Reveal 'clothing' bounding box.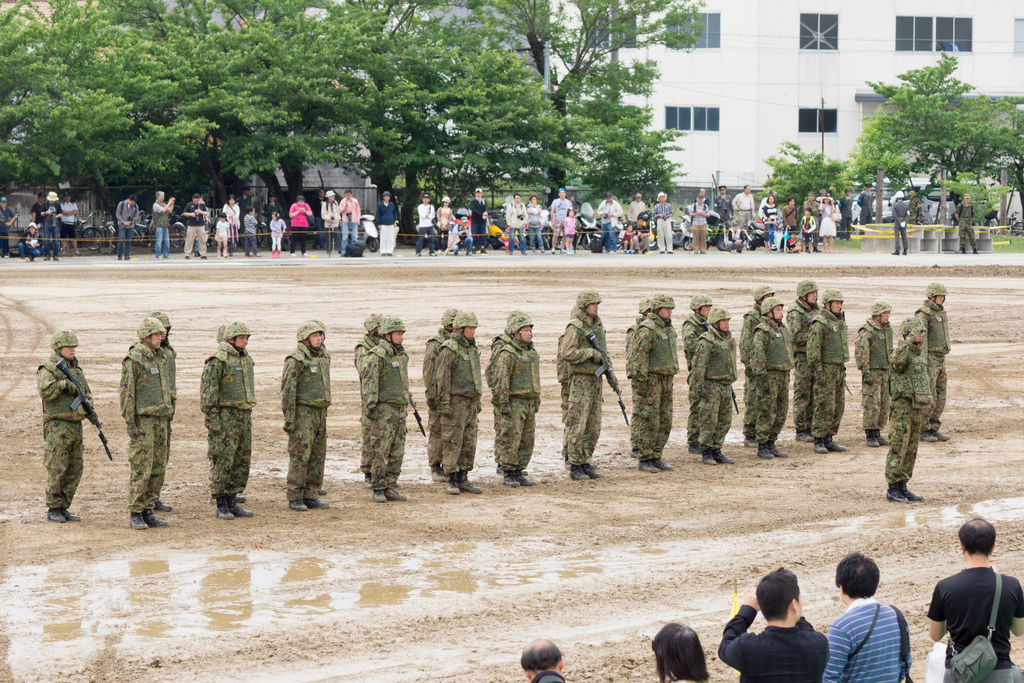
Revealed: {"x1": 276, "y1": 343, "x2": 323, "y2": 372}.
